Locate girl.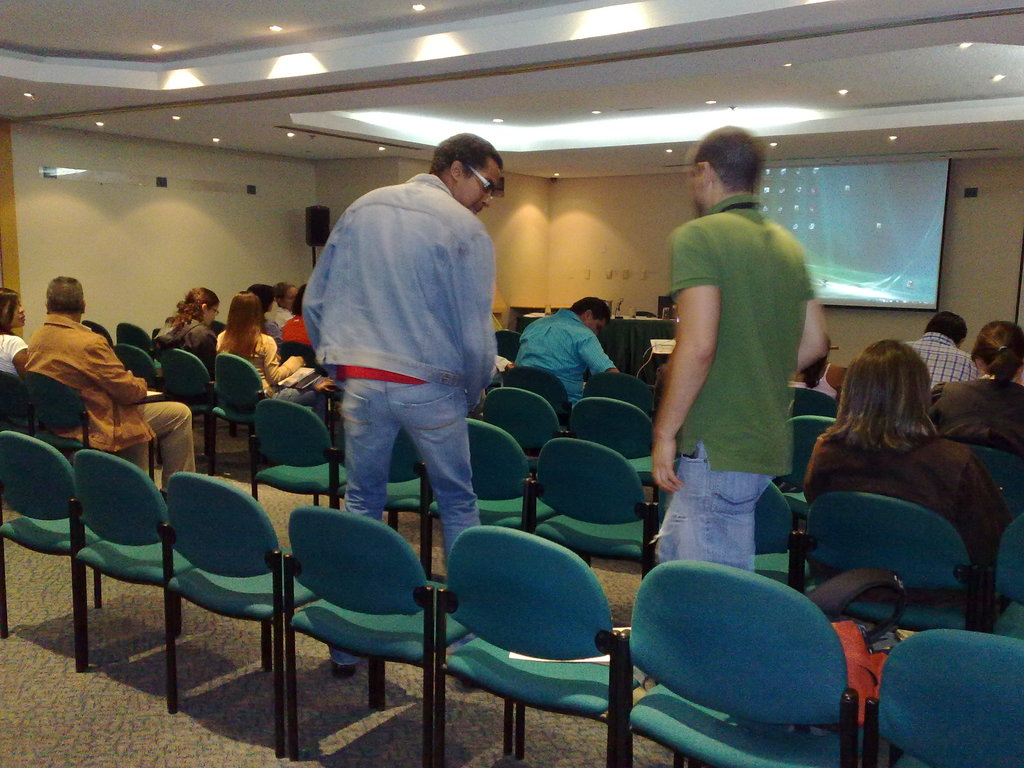
Bounding box: (0,289,34,391).
